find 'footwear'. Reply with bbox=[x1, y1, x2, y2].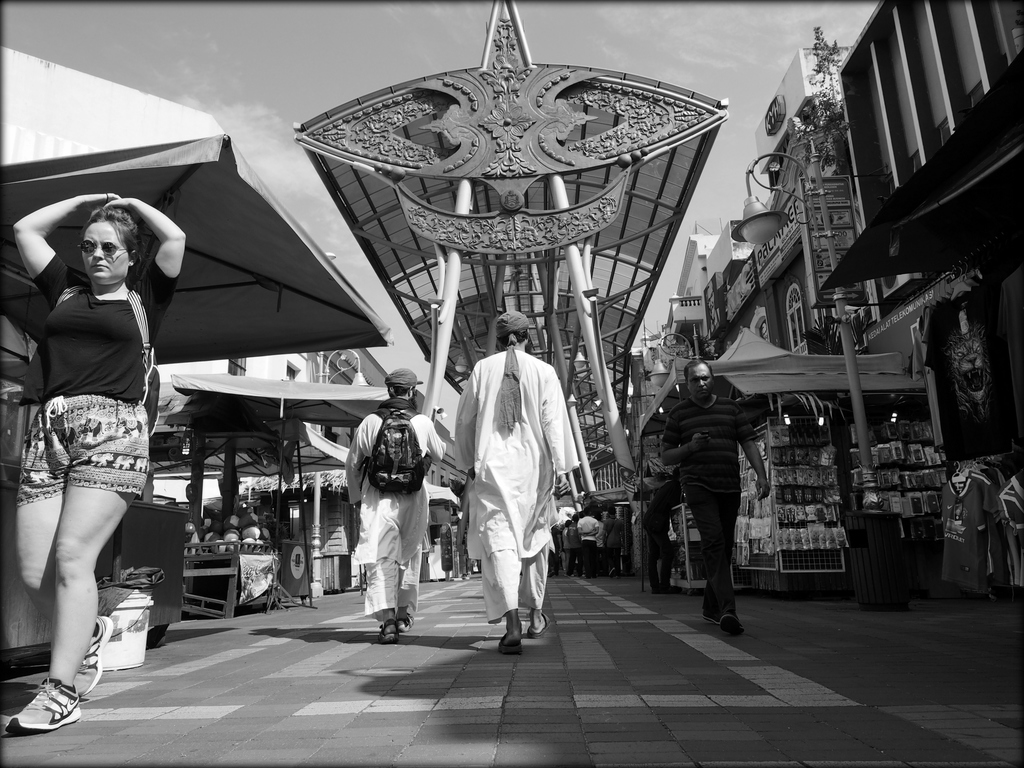
bbox=[70, 616, 120, 698].
